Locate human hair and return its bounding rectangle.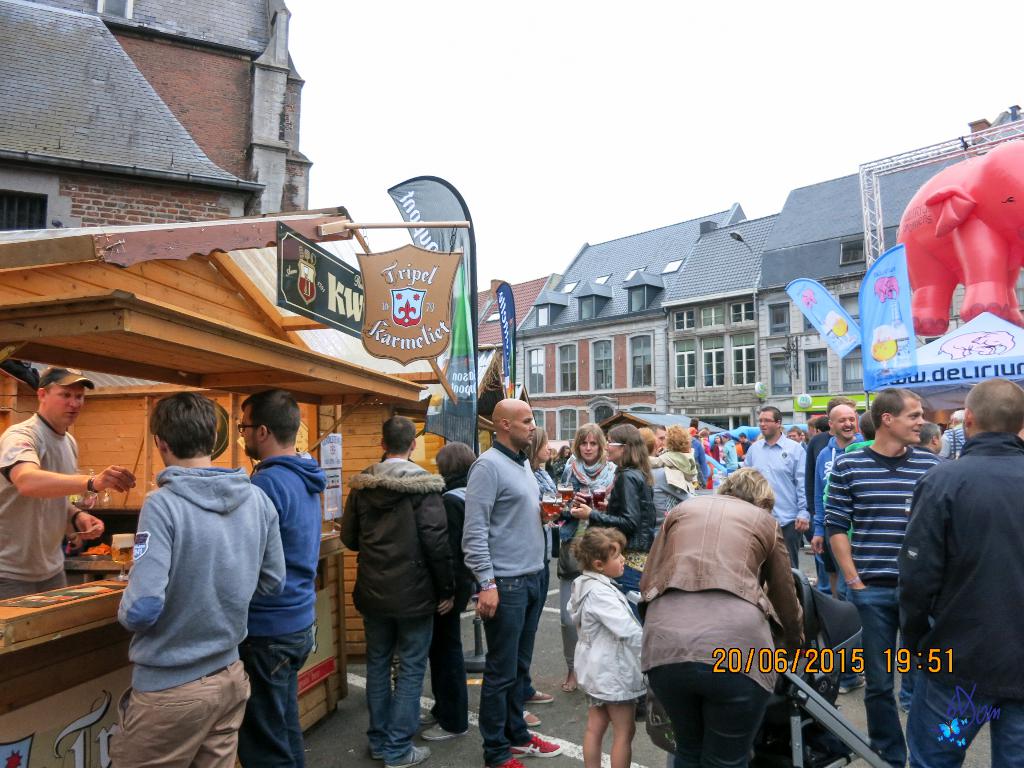
(665,426,691,447).
